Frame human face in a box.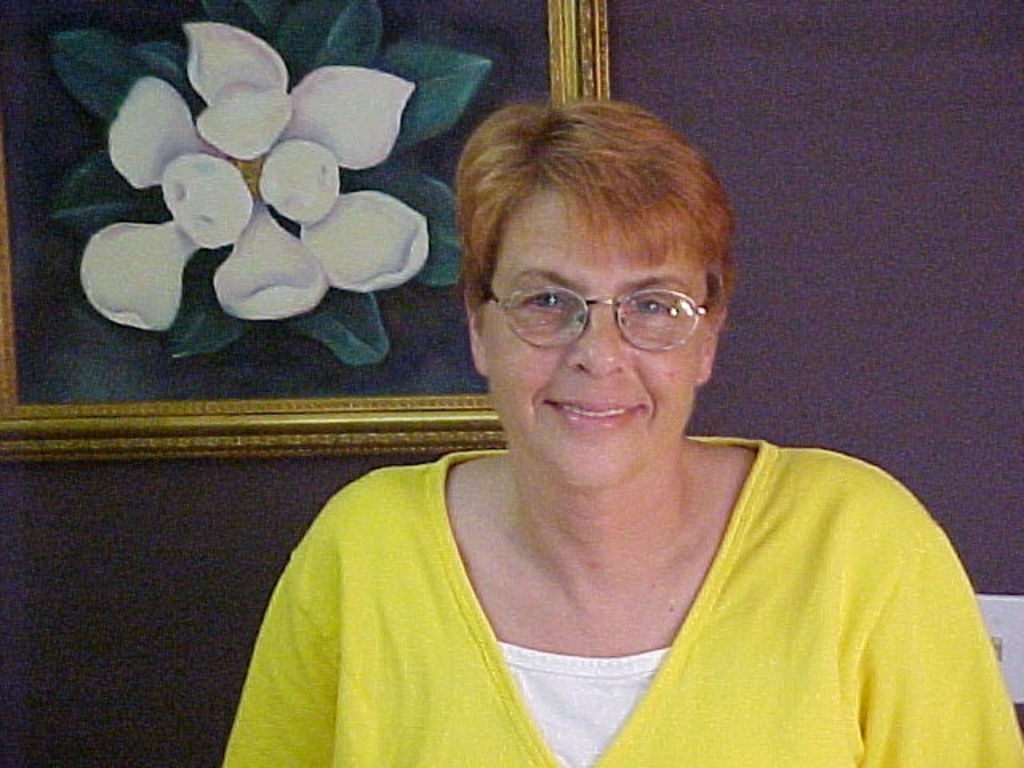
bbox=[483, 189, 699, 491].
